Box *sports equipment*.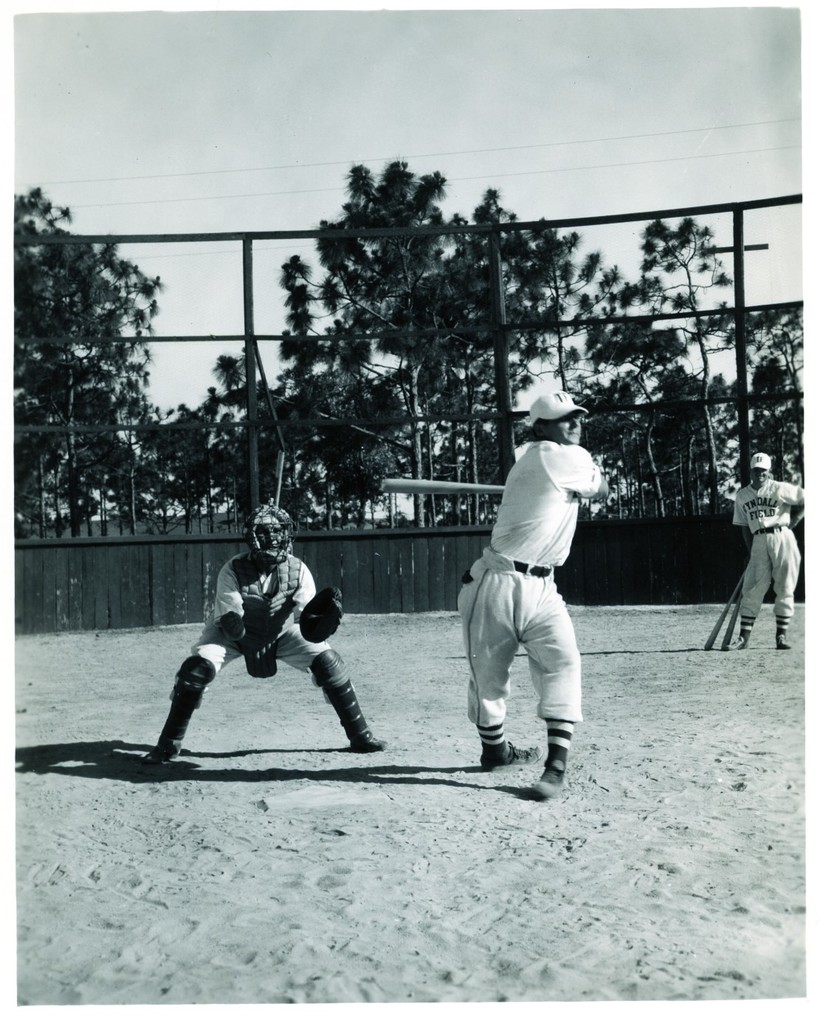
708, 575, 745, 651.
